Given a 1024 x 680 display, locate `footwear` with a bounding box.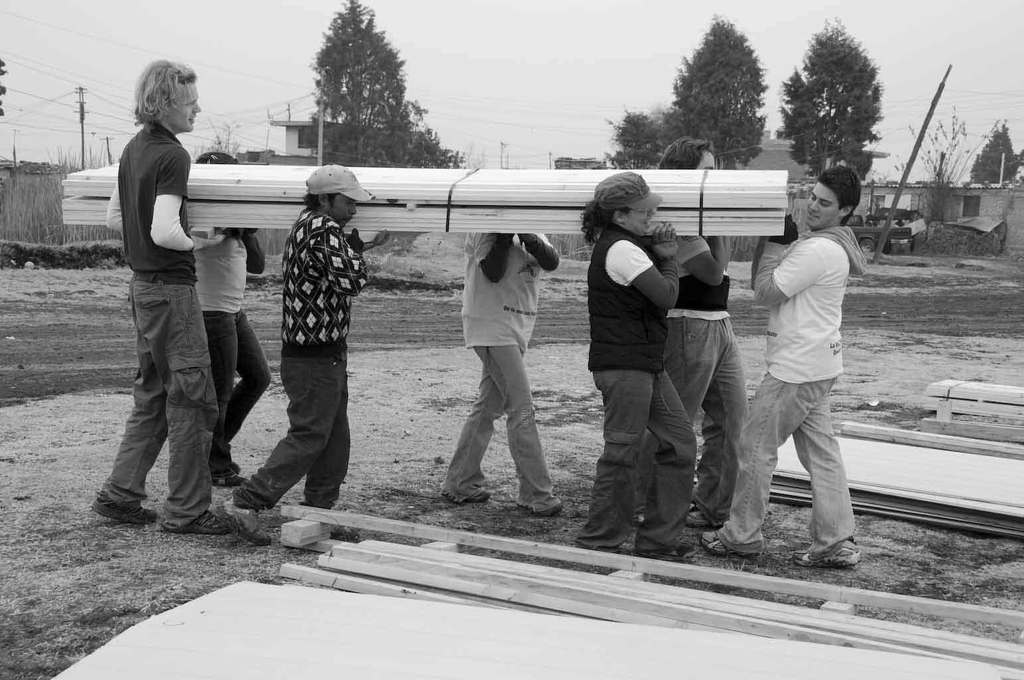
Located: 787 534 866 568.
